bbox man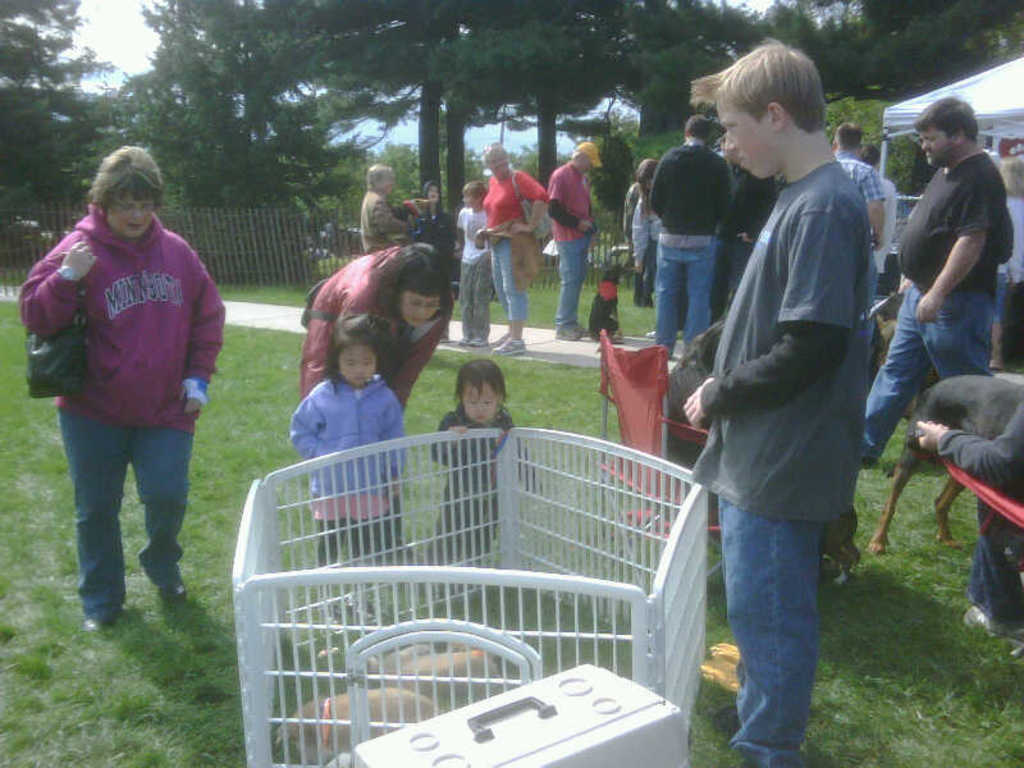
left=695, top=26, right=901, bottom=767
